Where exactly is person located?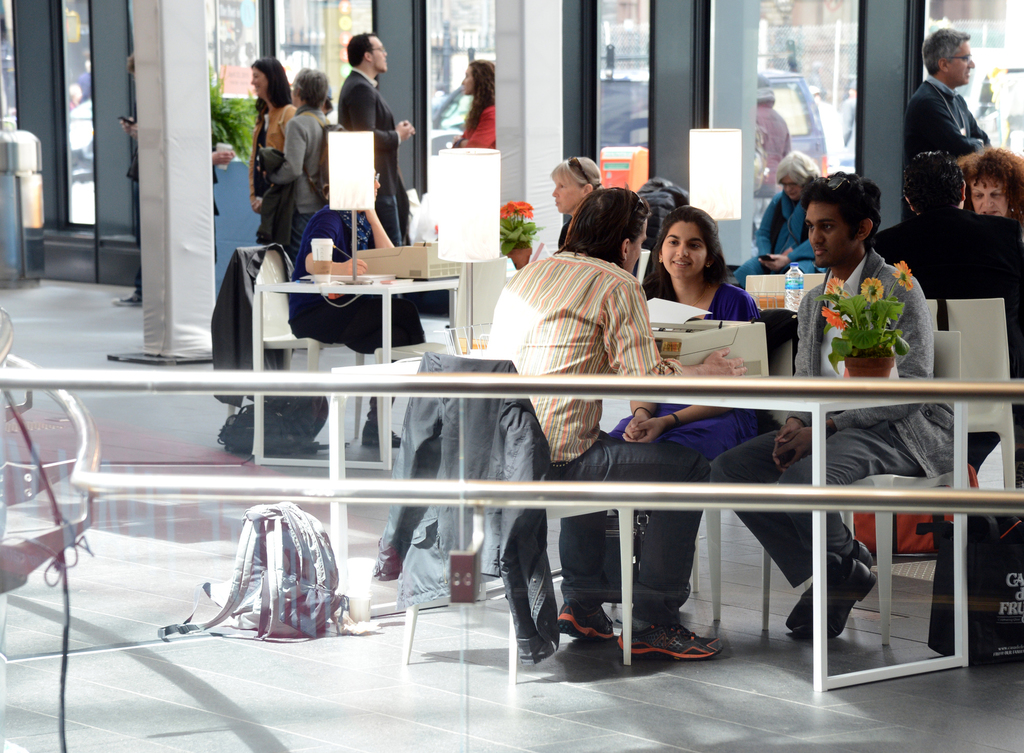
Its bounding box is <bbox>467, 48, 511, 151</bbox>.
